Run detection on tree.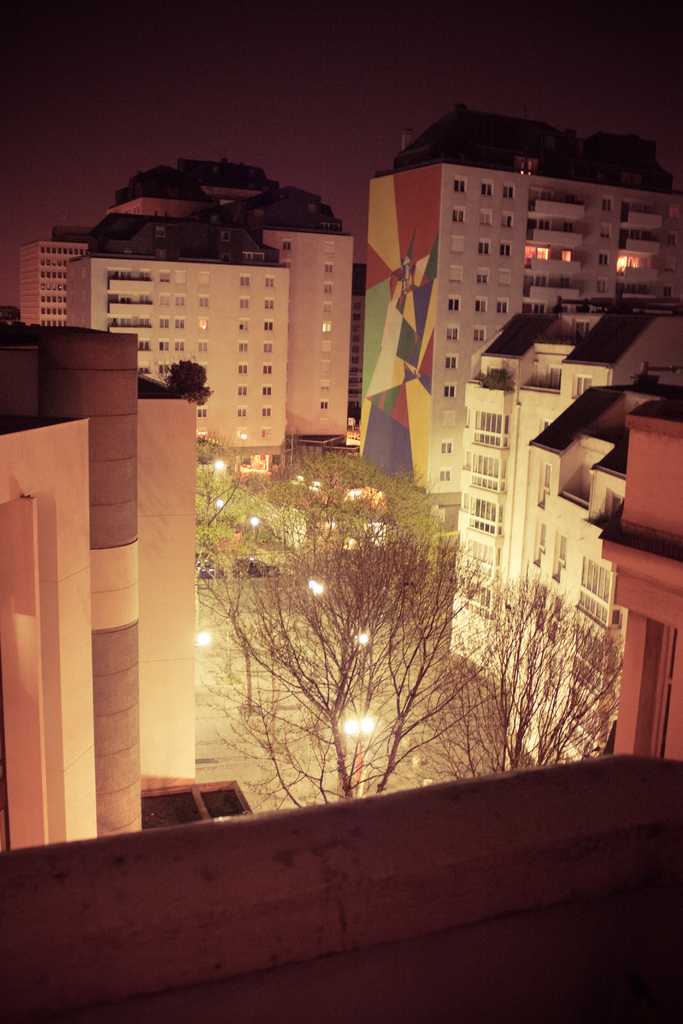
Result: bbox=[172, 408, 524, 808].
